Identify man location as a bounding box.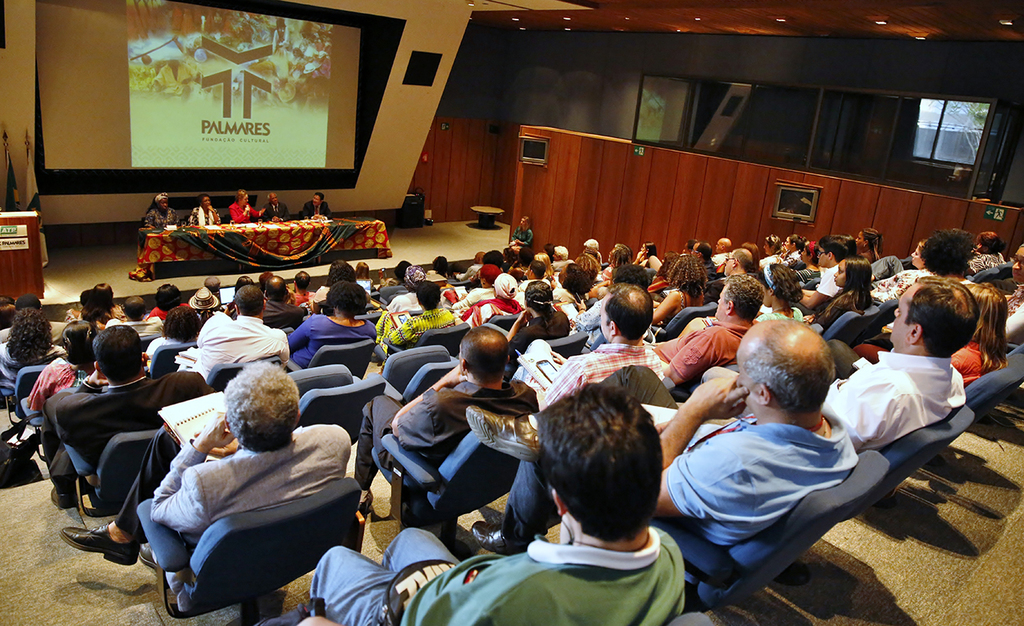
bbox=[509, 281, 685, 406].
